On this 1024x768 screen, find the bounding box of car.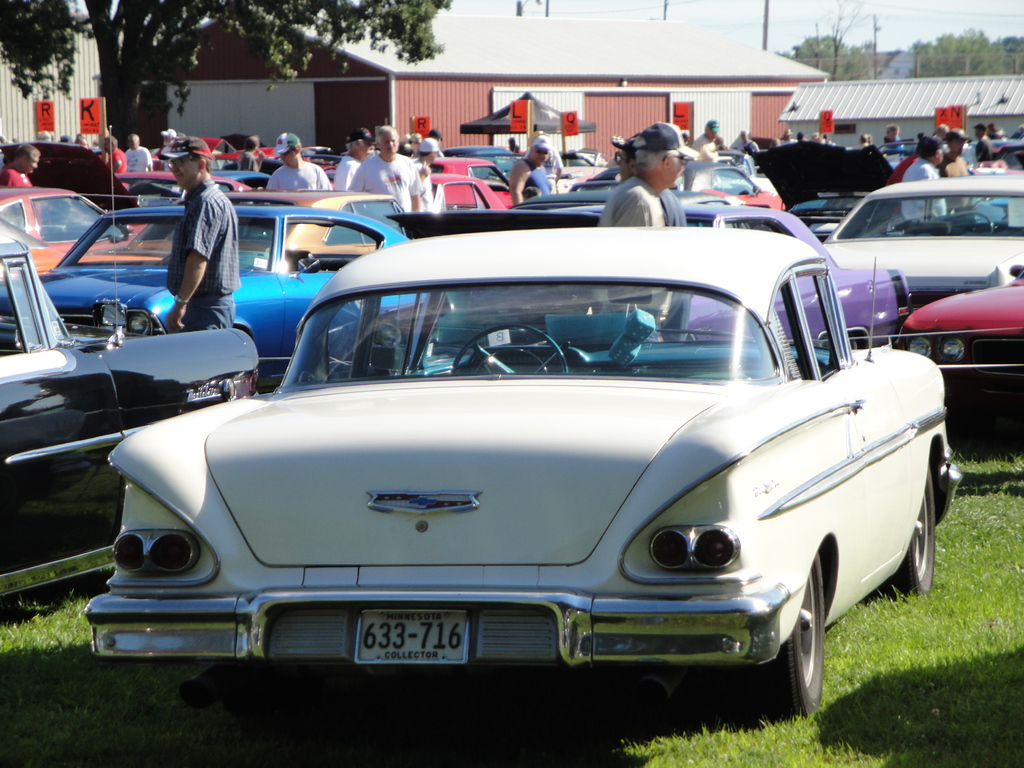
Bounding box: {"left": 0, "top": 232, "right": 261, "bottom": 600}.
